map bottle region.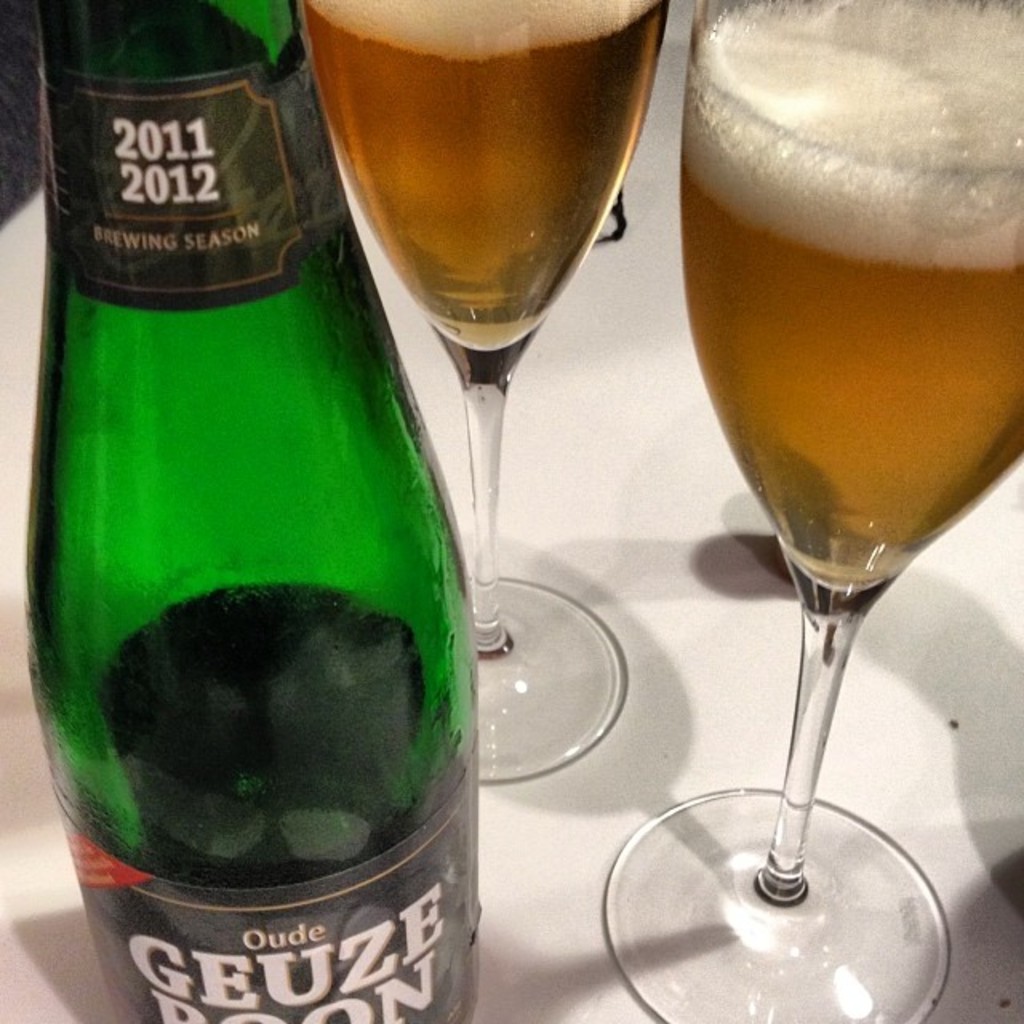
Mapped to [30,66,501,1023].
